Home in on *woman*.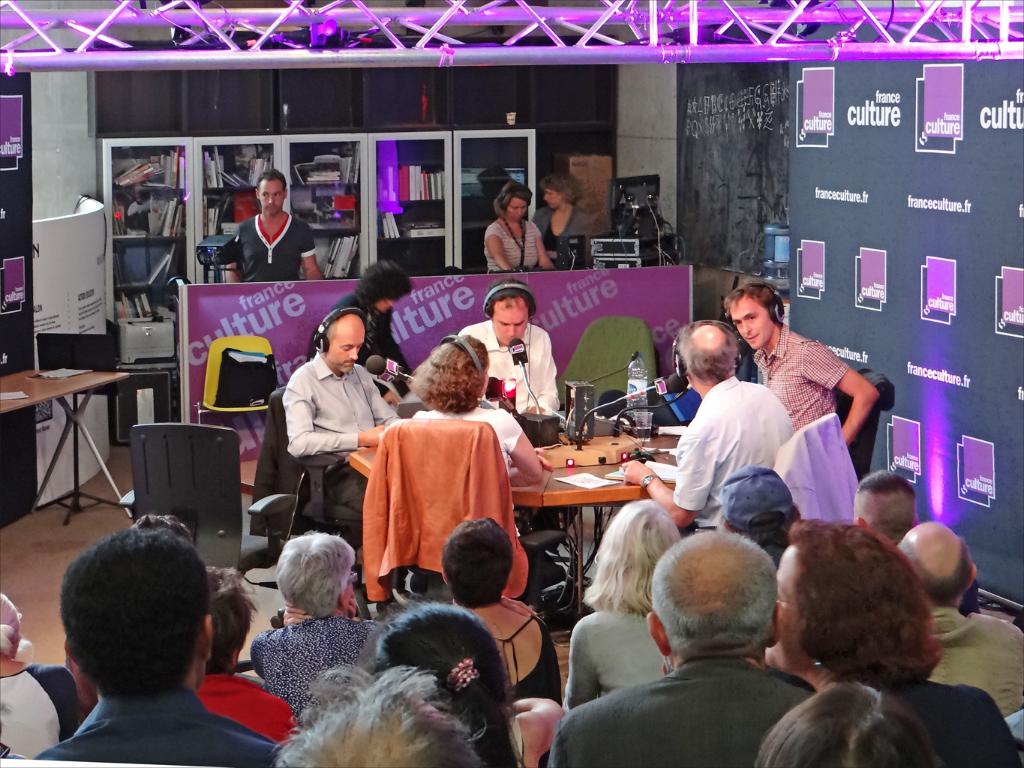
Homed in at Rect(356, 328, 532, 608).
